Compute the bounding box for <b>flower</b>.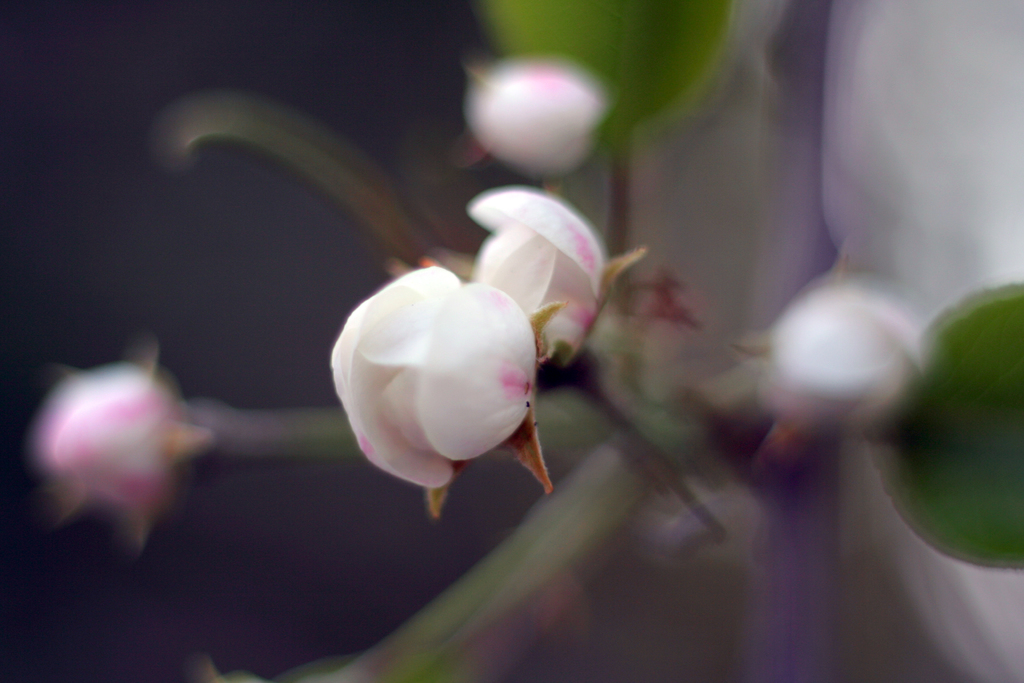
select_region(39, 366, 185, 506).
